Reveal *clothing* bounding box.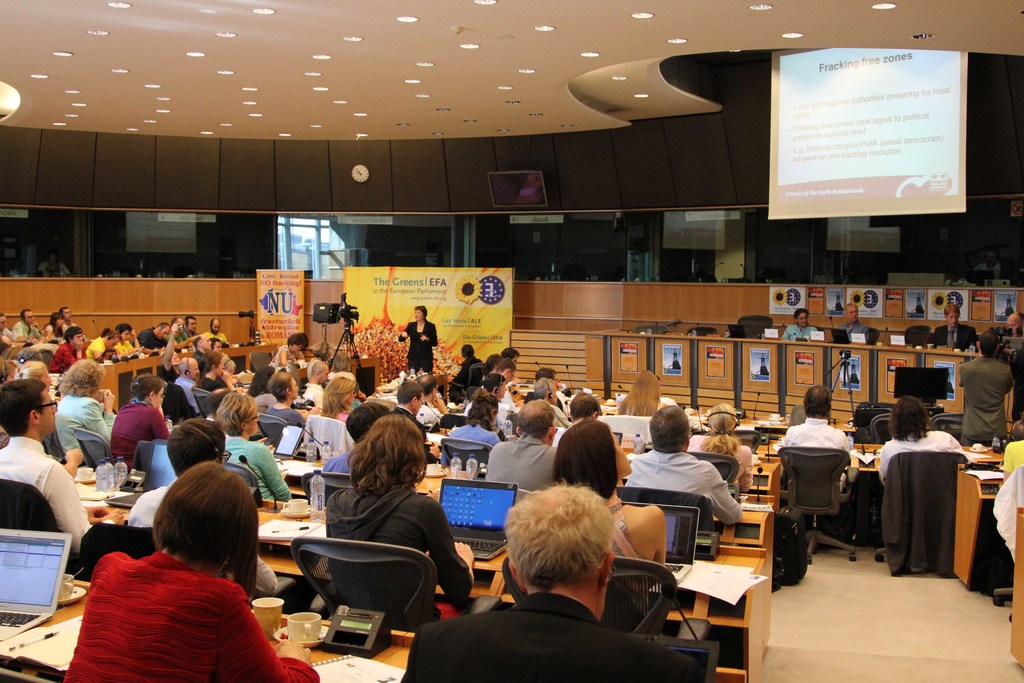
Revealed: bbox=(45, 323, 64, 347).
